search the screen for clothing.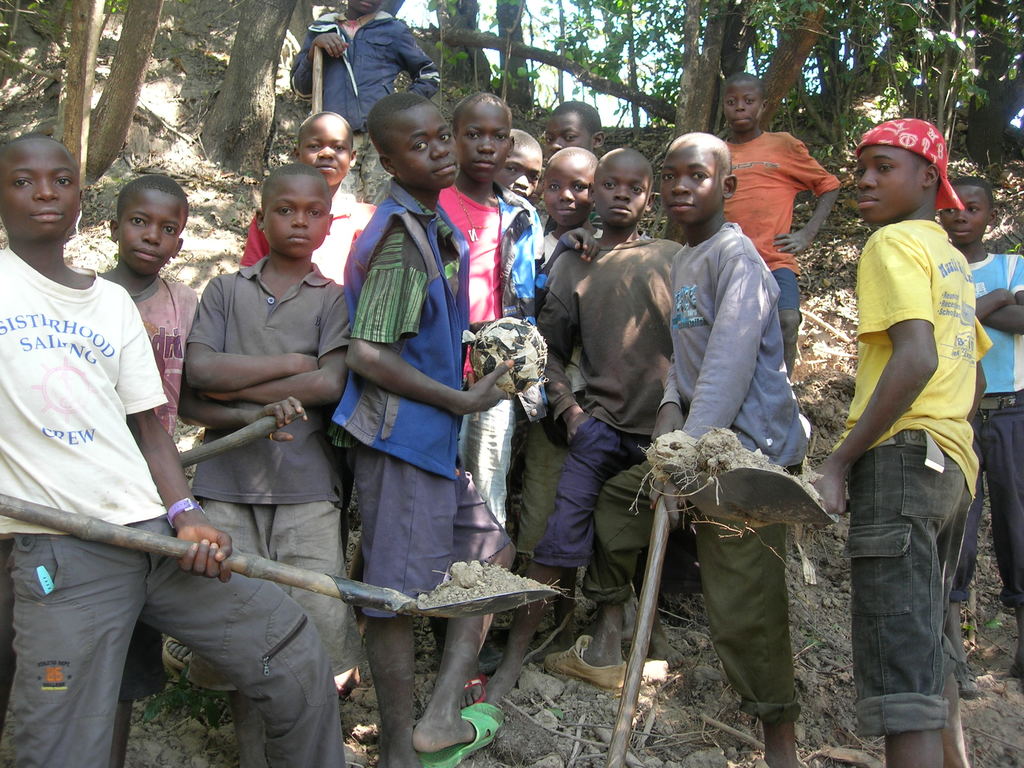
Found at BBox(724, 130, 847, 271).
